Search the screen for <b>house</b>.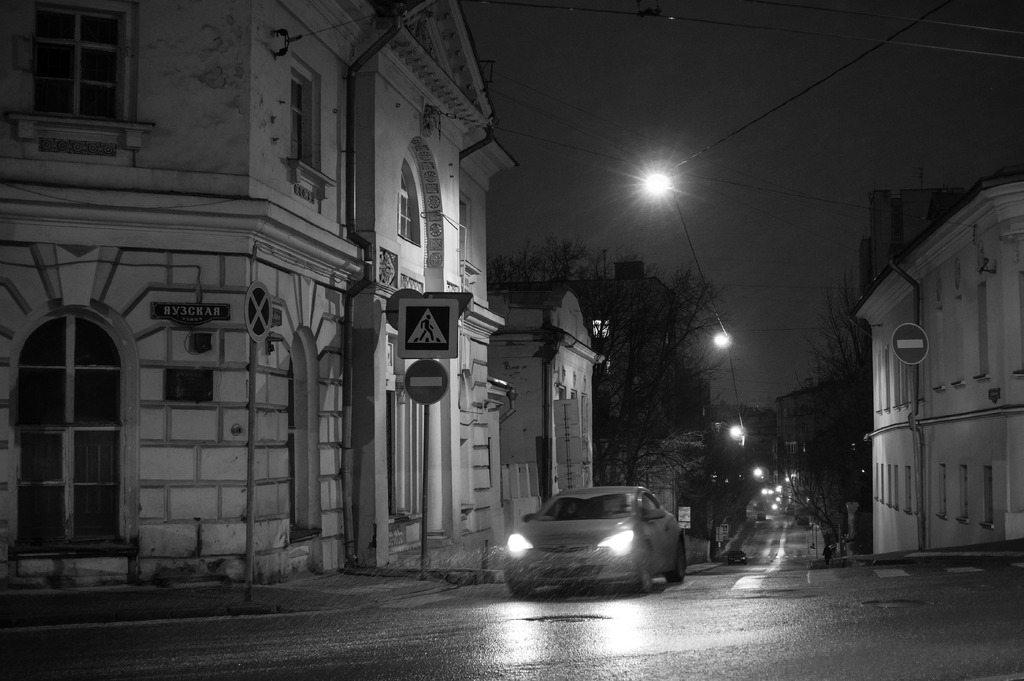
Found at {"left": 855, "top": 165, "right": 1013, "bottom": 582}.
